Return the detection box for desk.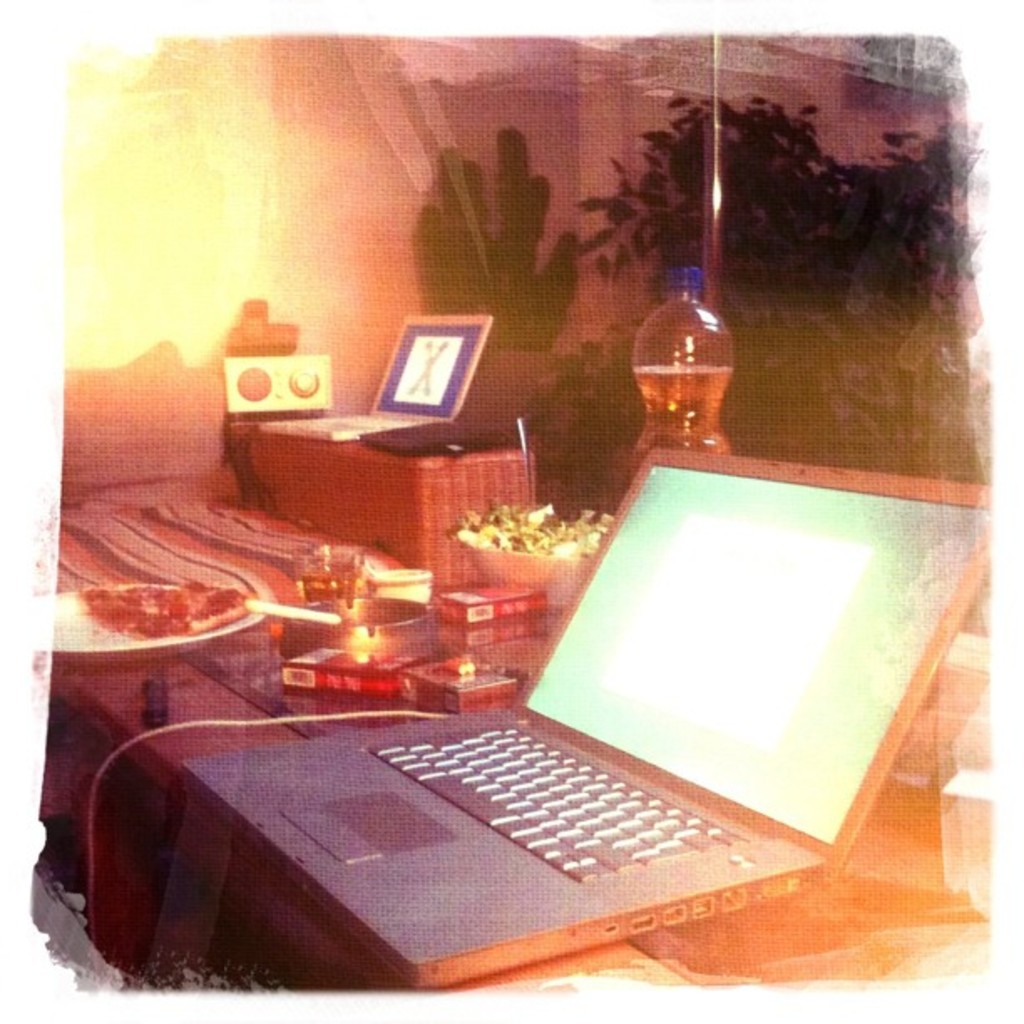
Rect(54, 607, 992, 994).
